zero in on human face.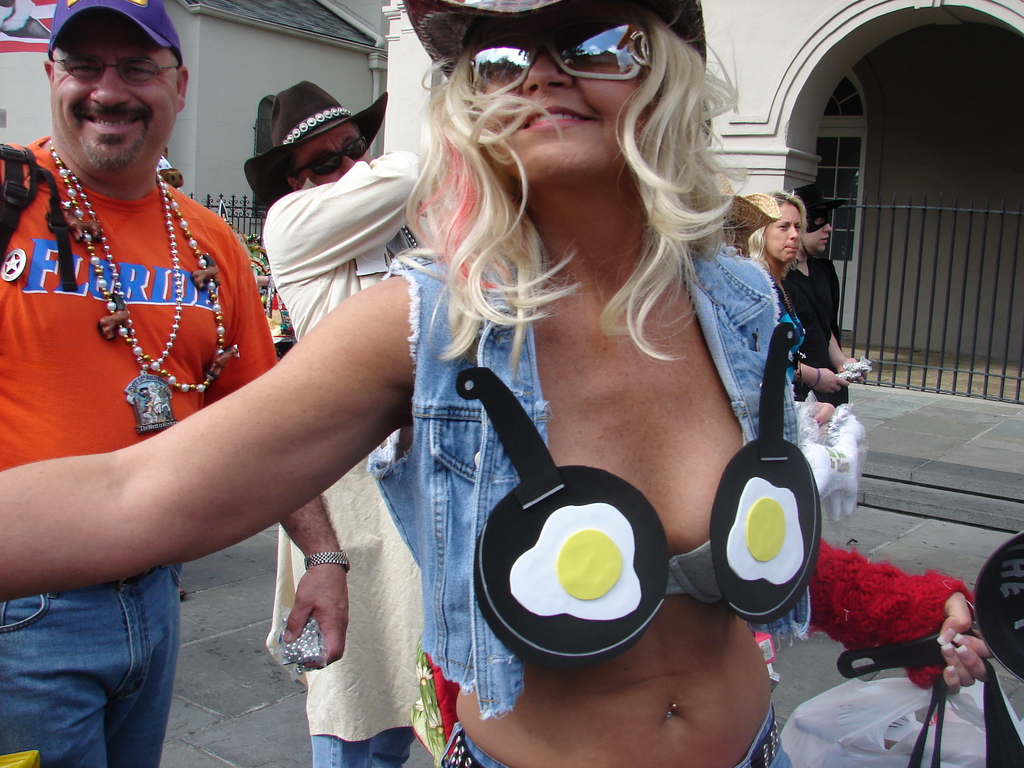
Zeroed in: <region>294, 127, 376, 180</region>.
